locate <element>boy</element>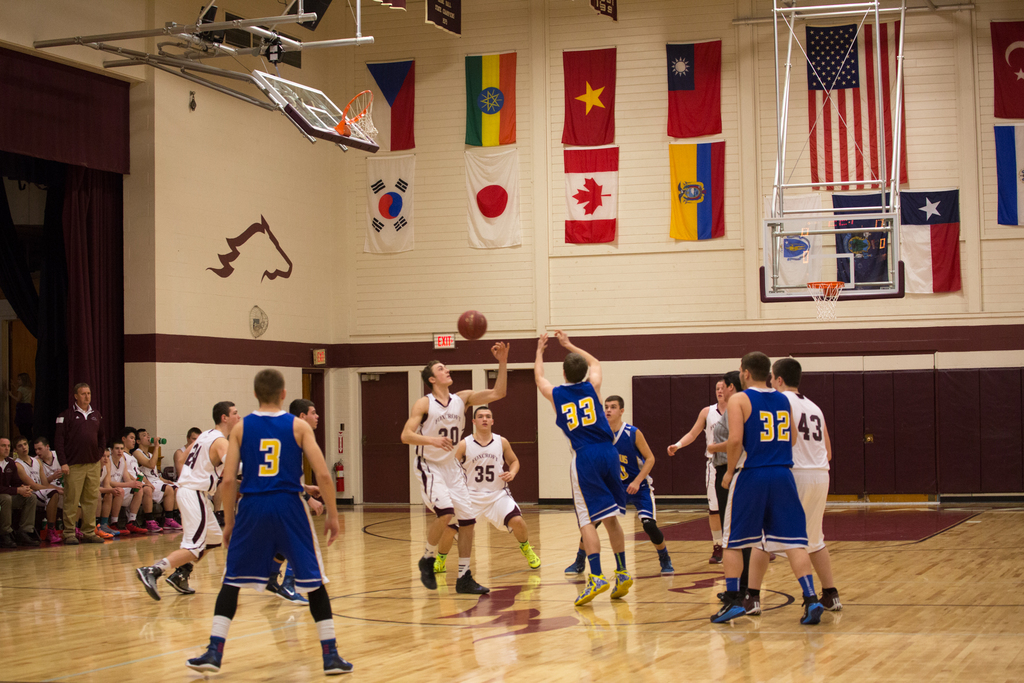
[532, 329, 637, 604]
